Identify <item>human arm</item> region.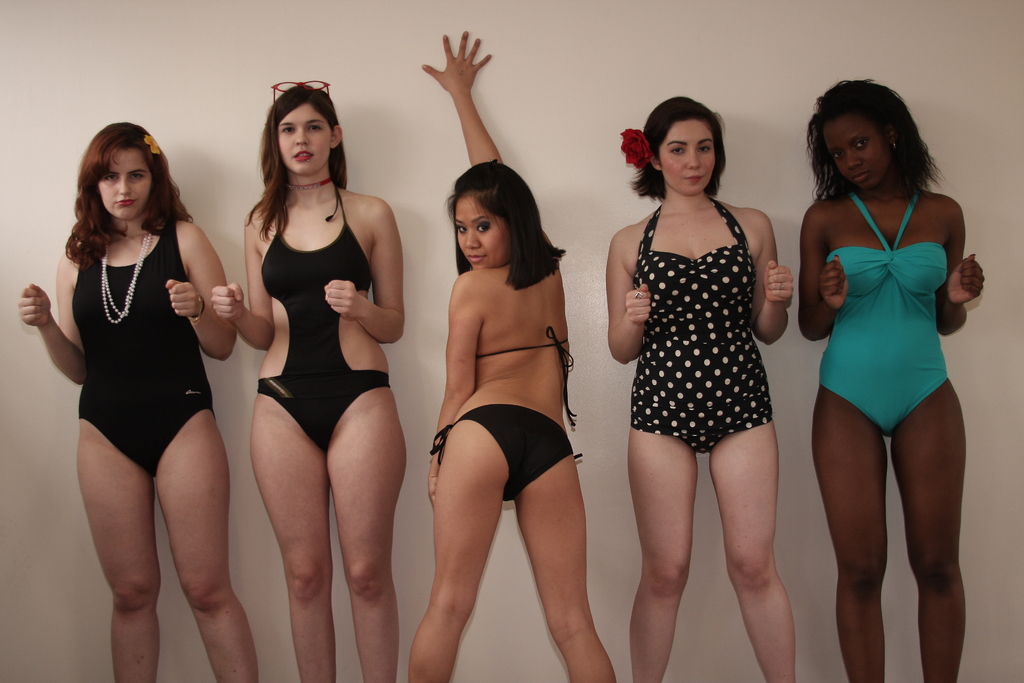
Region: 418,26,517,188.
